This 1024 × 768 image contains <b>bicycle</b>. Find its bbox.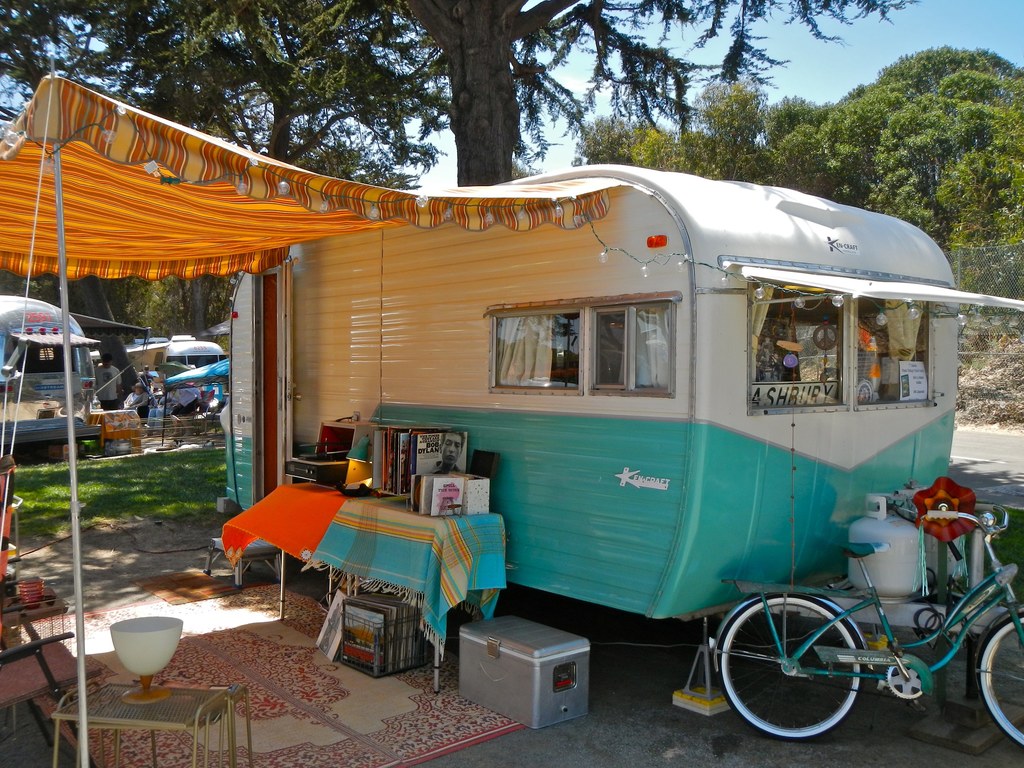
crop(709, 509, 1023, 748).
